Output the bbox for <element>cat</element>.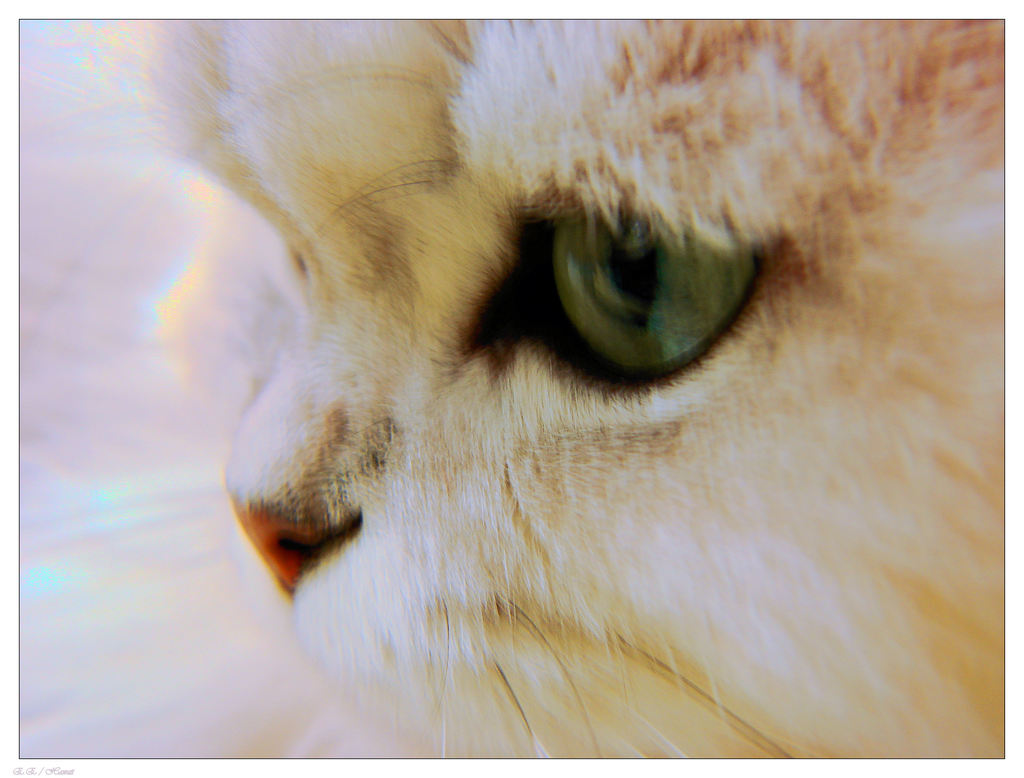
15,19,1007,760.
